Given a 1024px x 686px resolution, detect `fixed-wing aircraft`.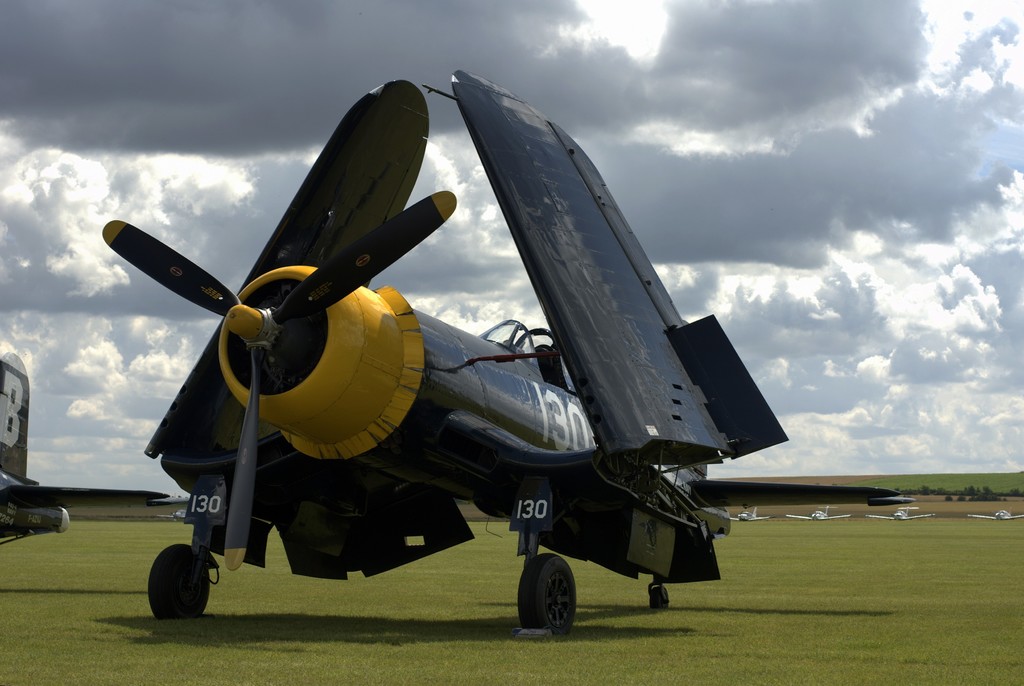
x1=94 y1=69 x2=916 y2=634.
